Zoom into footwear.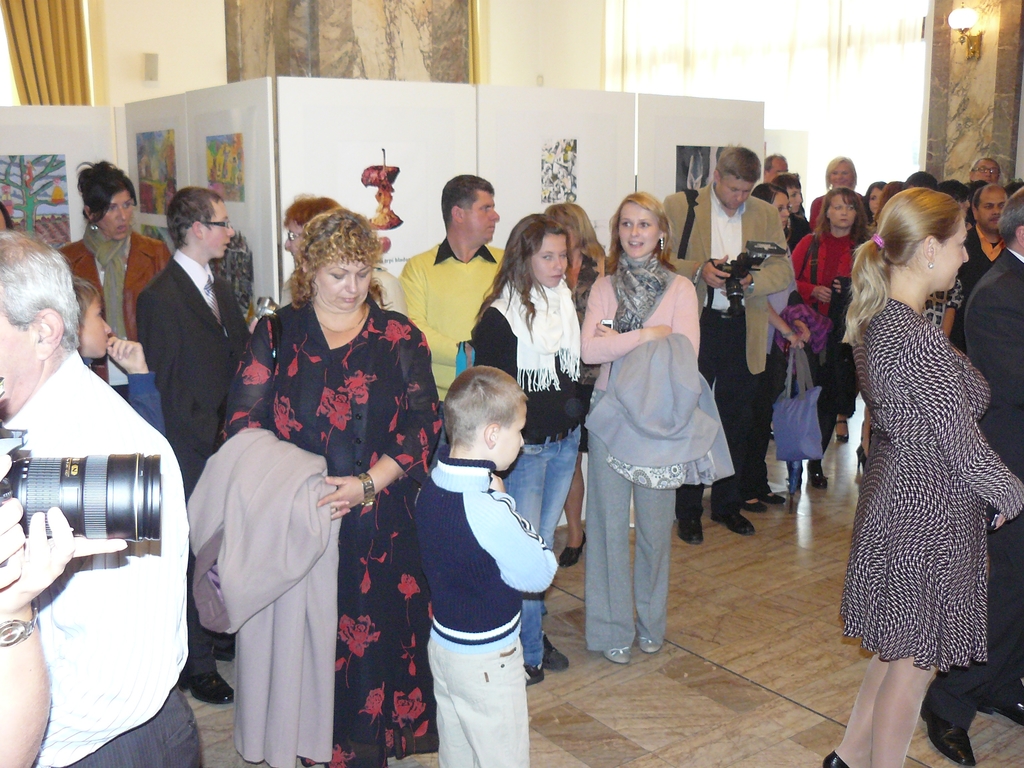
Zoom target: detection(918, 697, 972, 767).
